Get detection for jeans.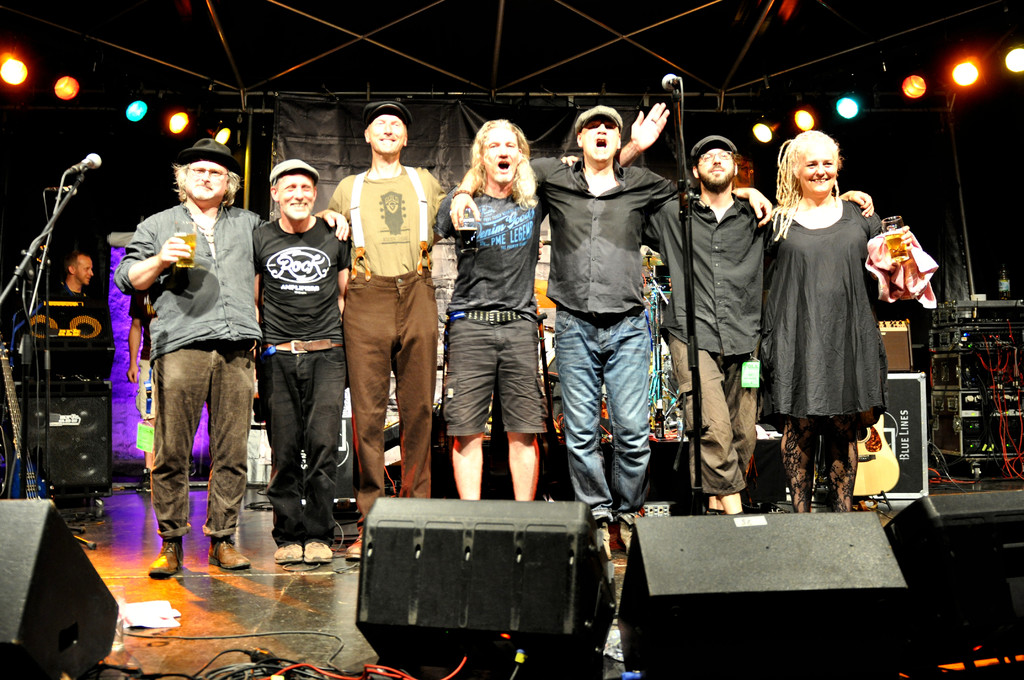
Detection: box(259, 324, 342, 545).
